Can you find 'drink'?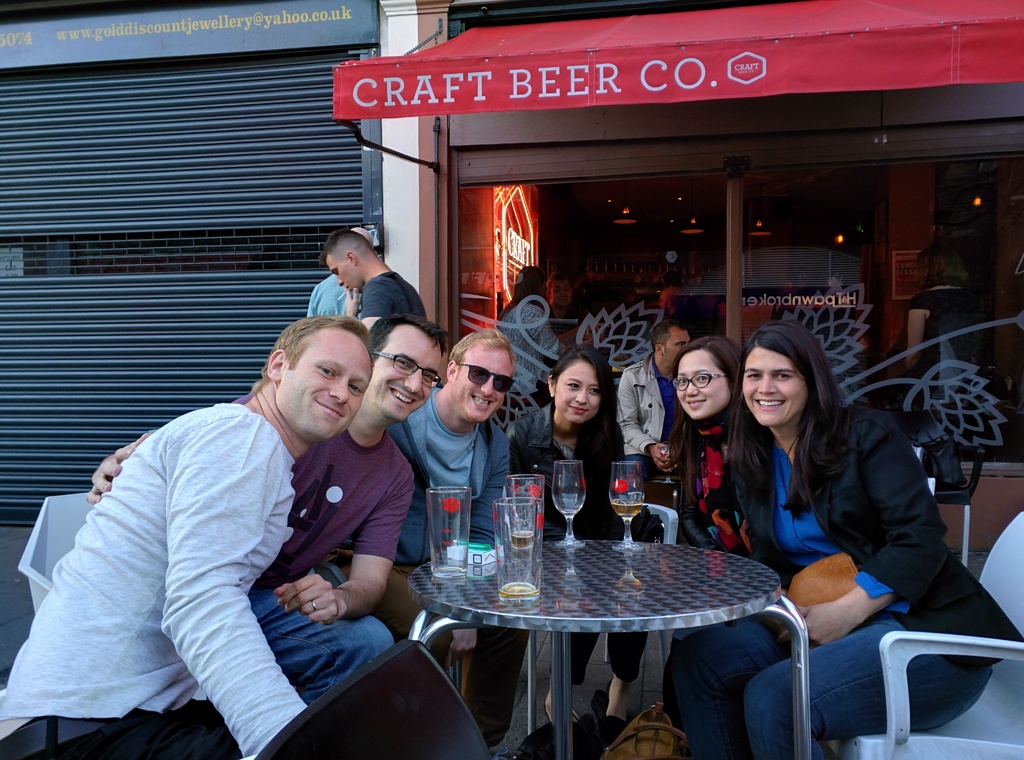
Yes, bounding box: BBox(607, 497, 649, 523).
